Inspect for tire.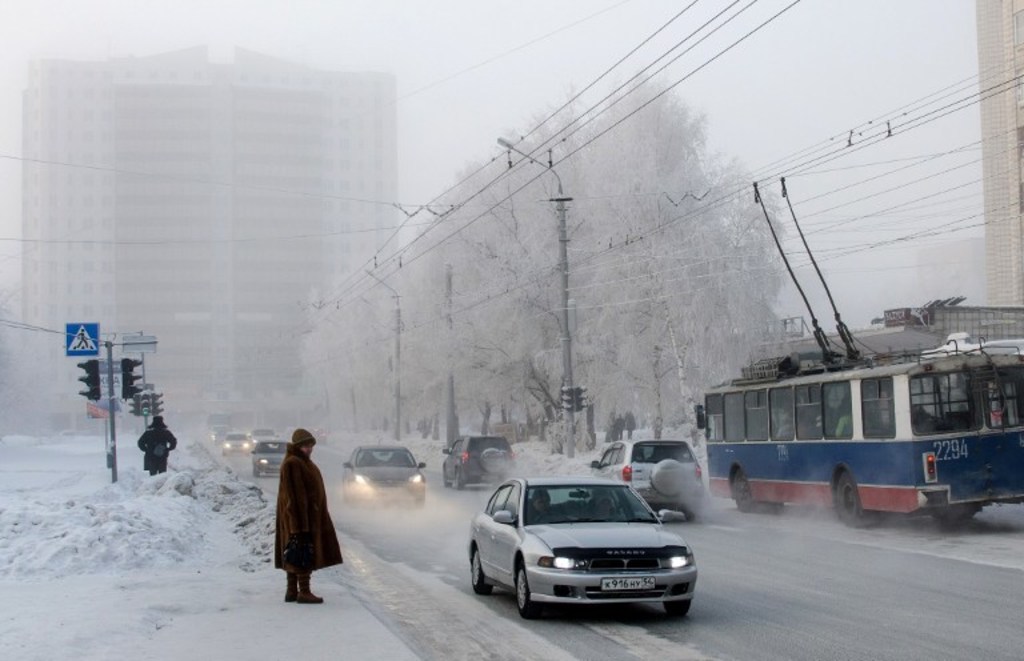
Inspection: 467:546:489:594.
